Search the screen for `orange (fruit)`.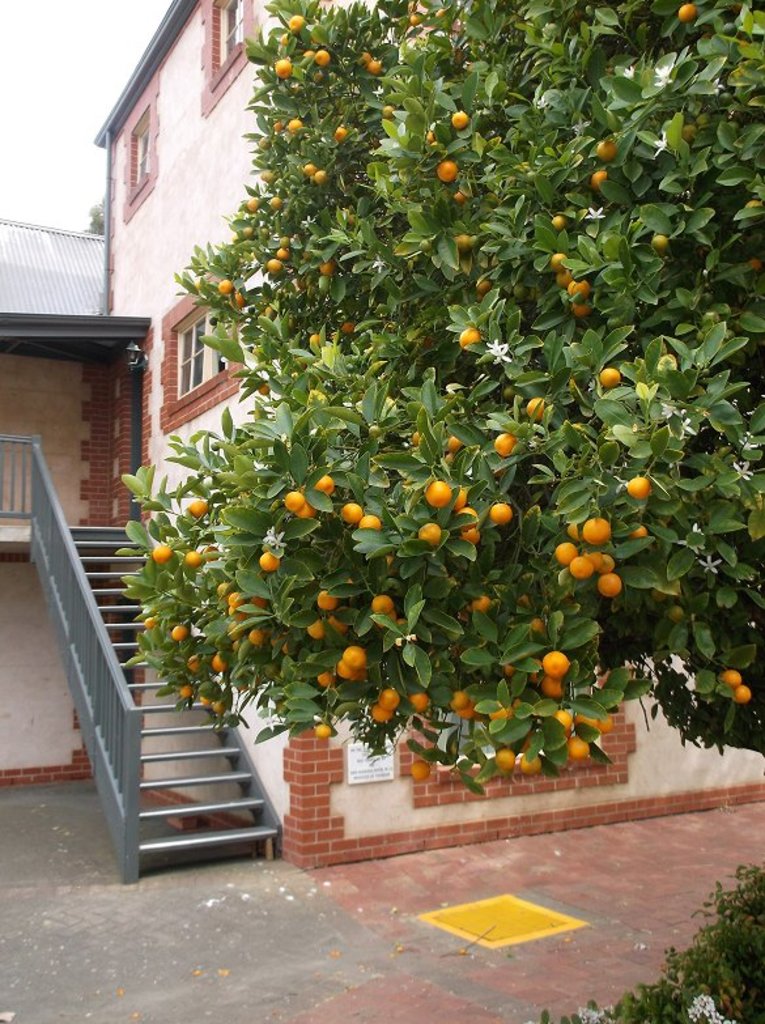
Found at <box>588,170,605,191</box>.
